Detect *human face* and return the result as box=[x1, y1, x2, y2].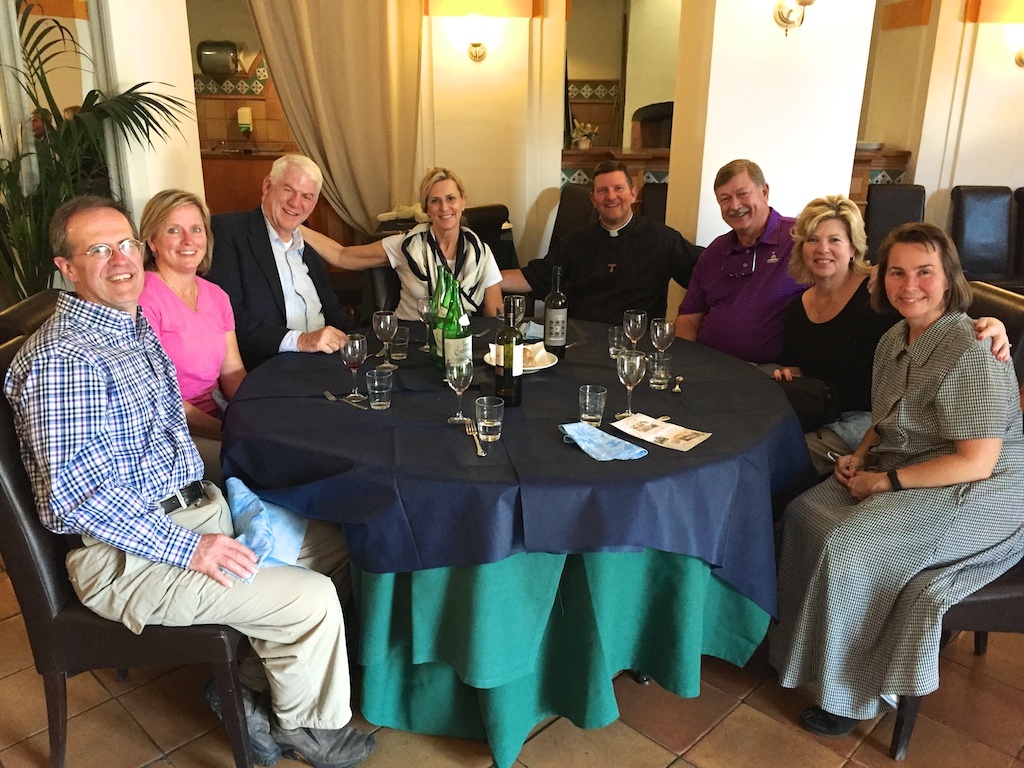
box=[262, 163, 319, 233].
